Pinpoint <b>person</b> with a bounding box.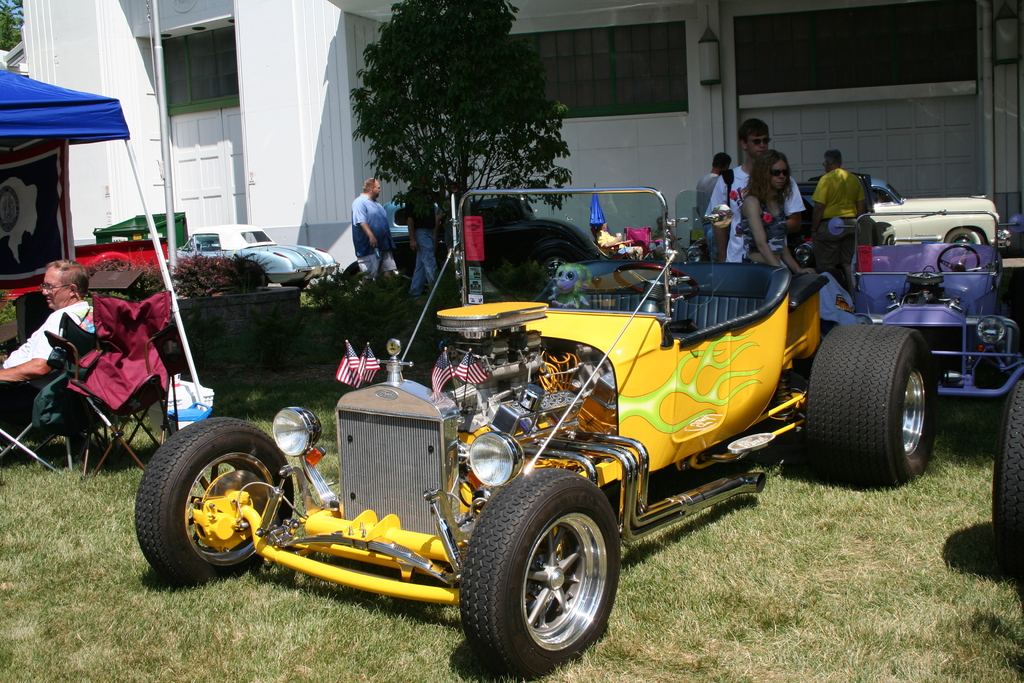
left=351, top=176, right=402, bottom=285.
